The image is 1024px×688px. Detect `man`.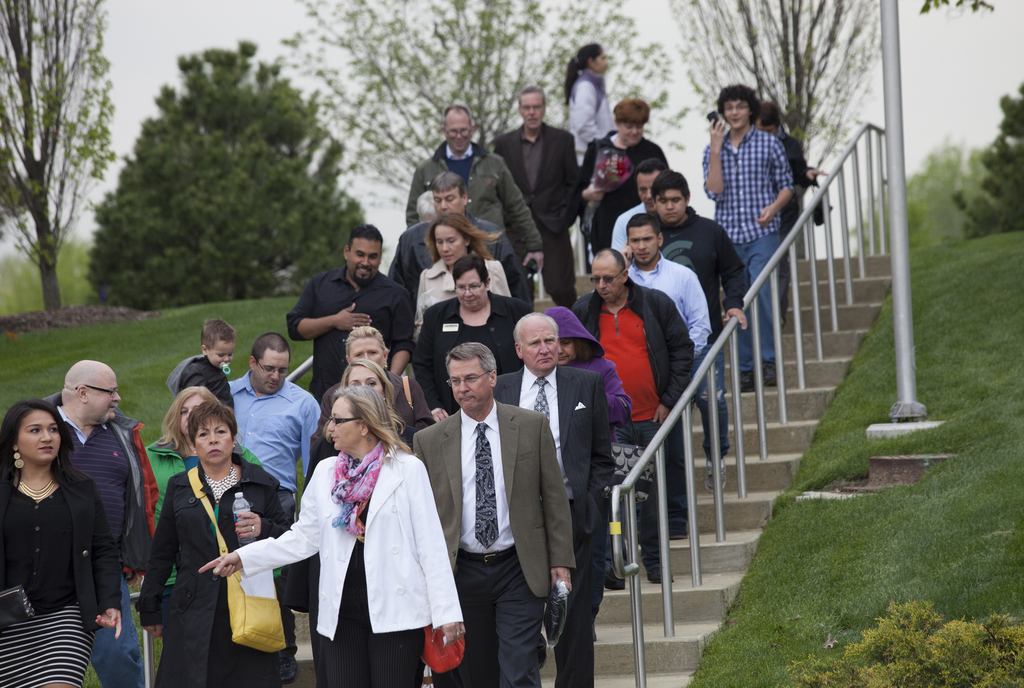
Detection: bbox=(403, 103, 548, 304).
